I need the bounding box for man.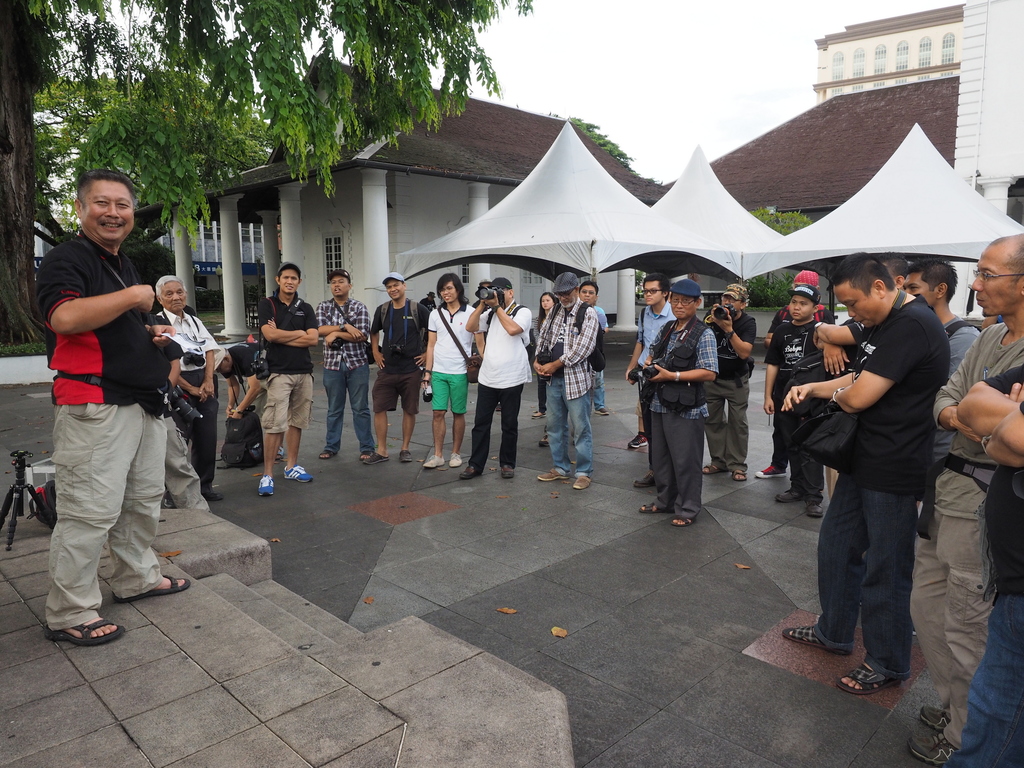
Here it is: (419, 291, 437, 344).
